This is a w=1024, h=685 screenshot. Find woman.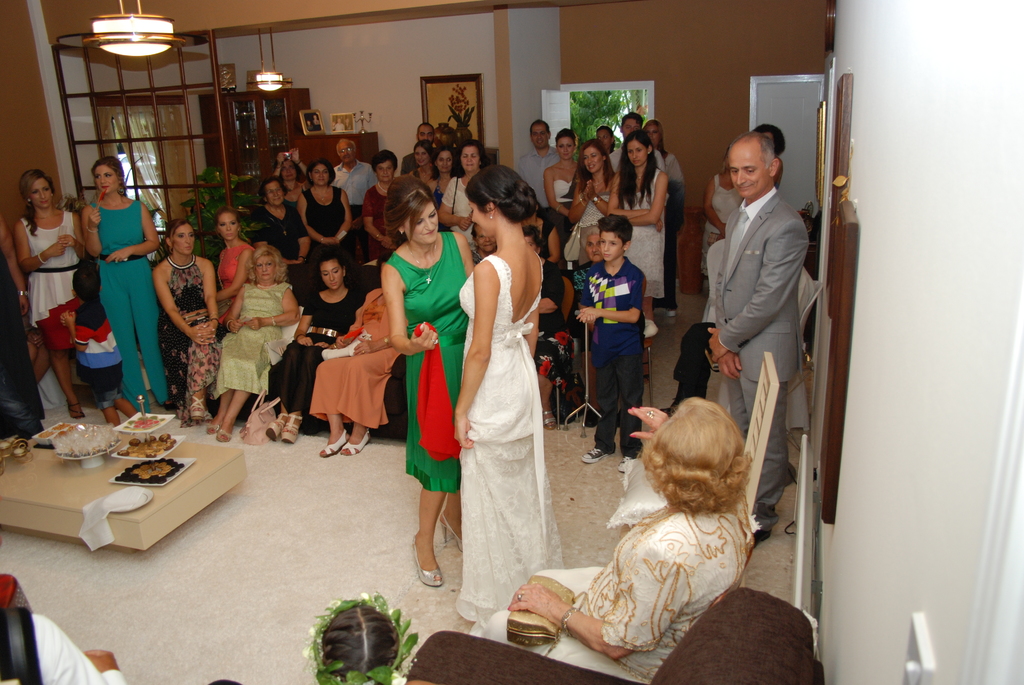
Bounding box: 310 258 403 456.
